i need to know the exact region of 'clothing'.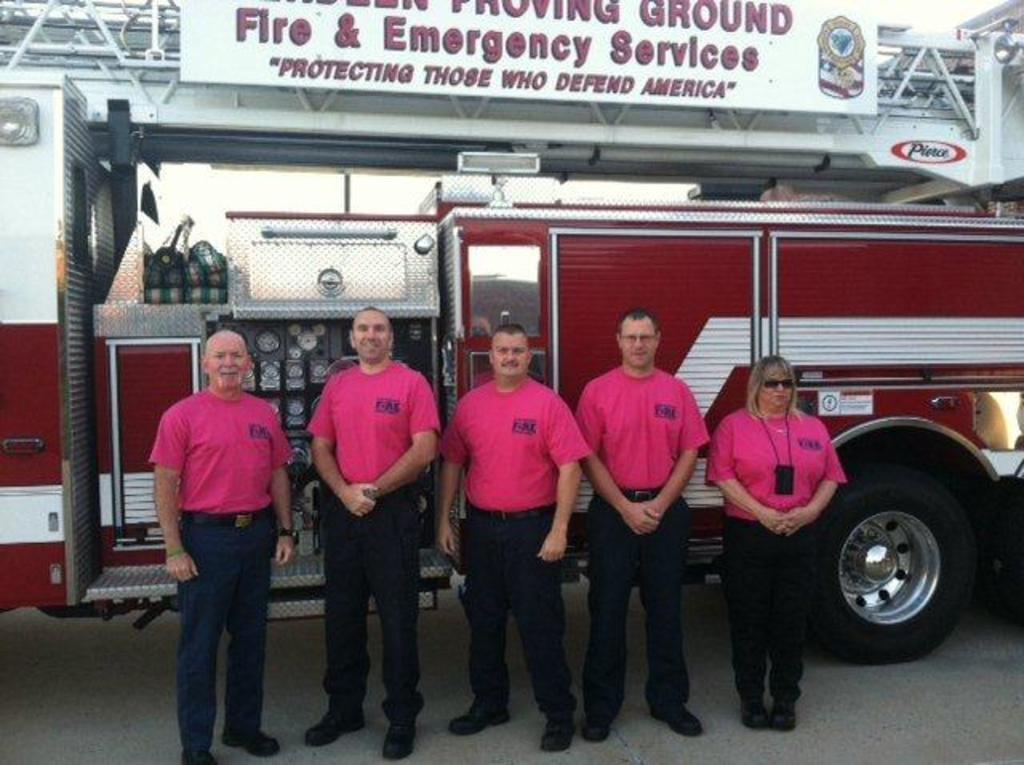
Region: 722/366/853/698.
